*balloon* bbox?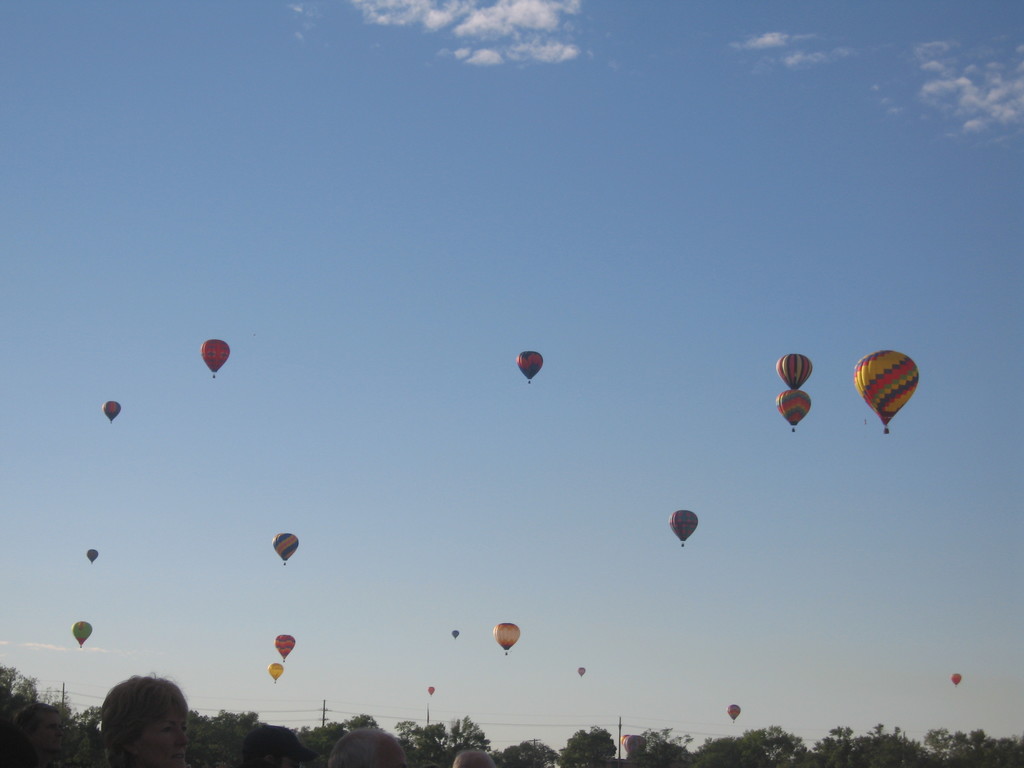
Rect(275, 632, 297, 659)
